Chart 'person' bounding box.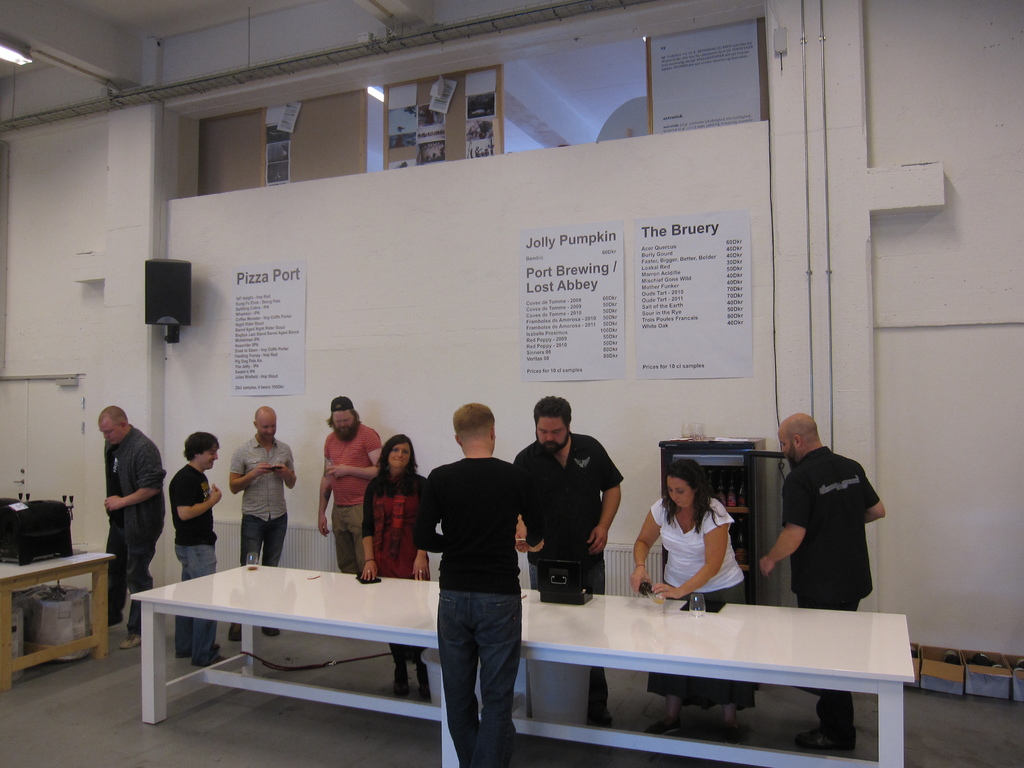
Charted: <box>630,461,753,744</box>.
